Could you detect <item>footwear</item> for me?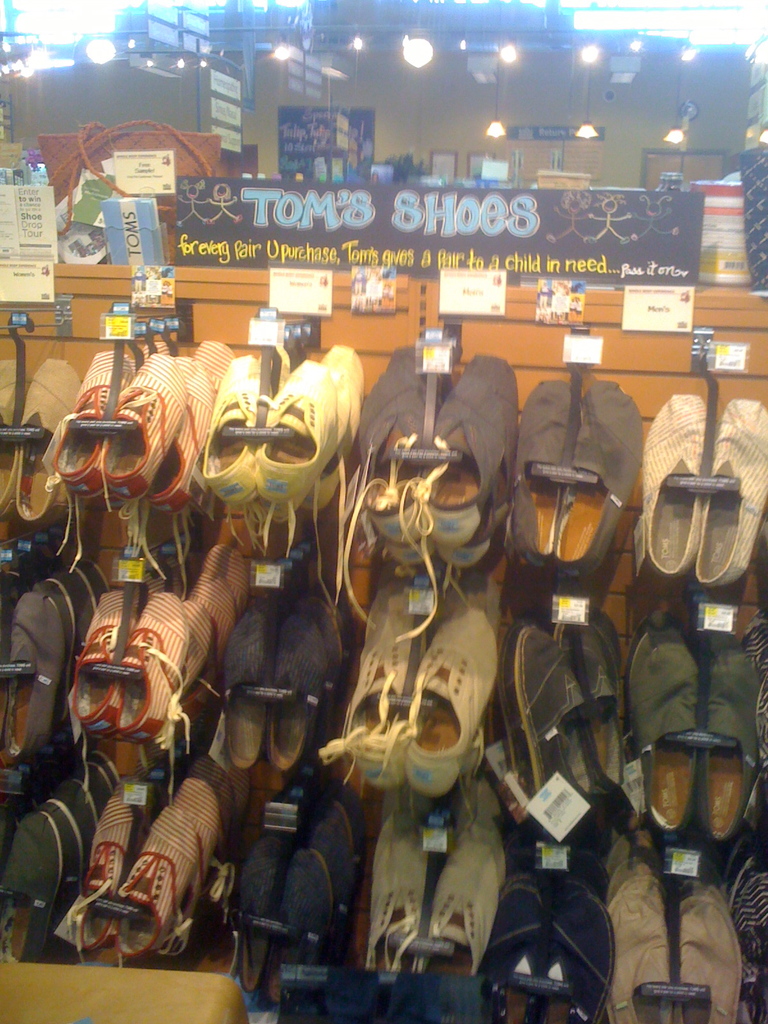
Detection result: x1=198 y1=342 x2=230 y2=392.
